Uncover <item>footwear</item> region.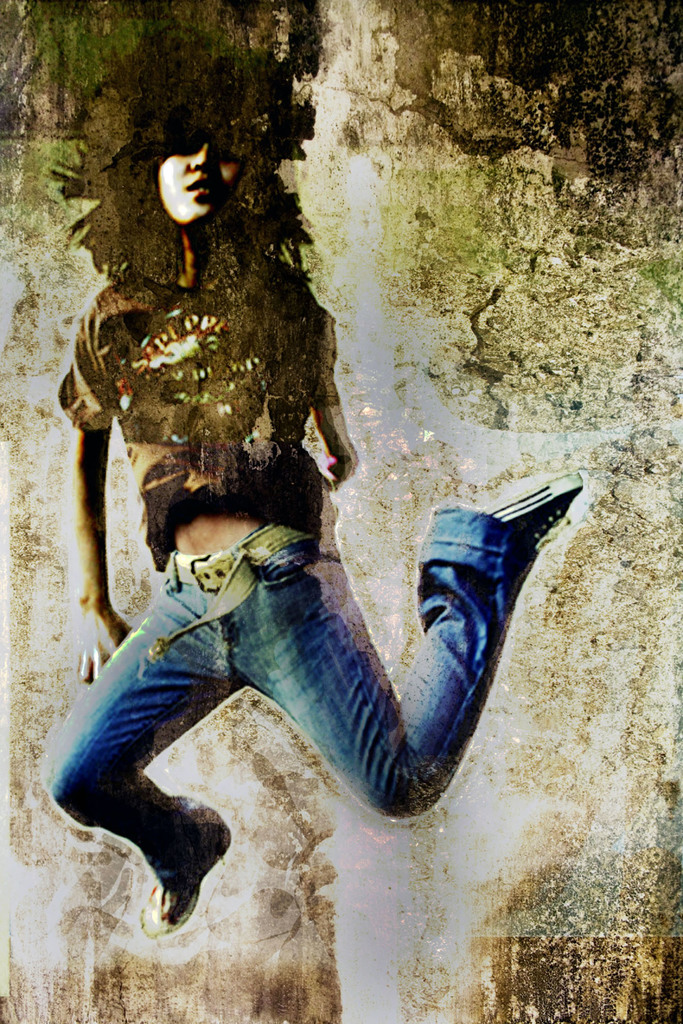
Uncovered: detection(479, 469, 595, 586).
